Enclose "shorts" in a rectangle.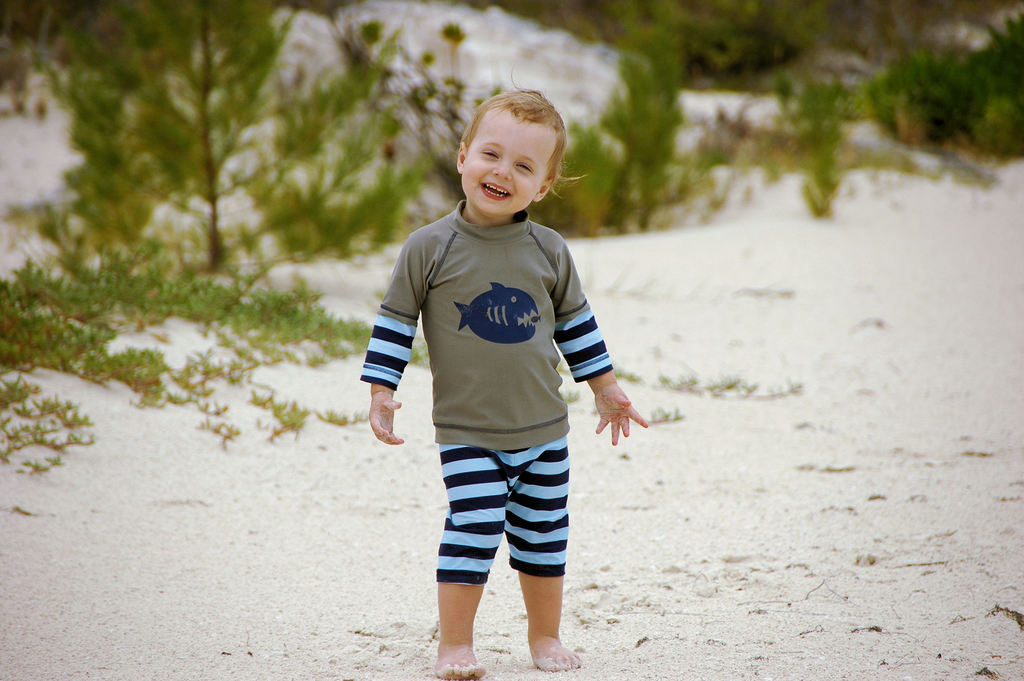
<bbox>410, 447, 570, 592</bbox>.
